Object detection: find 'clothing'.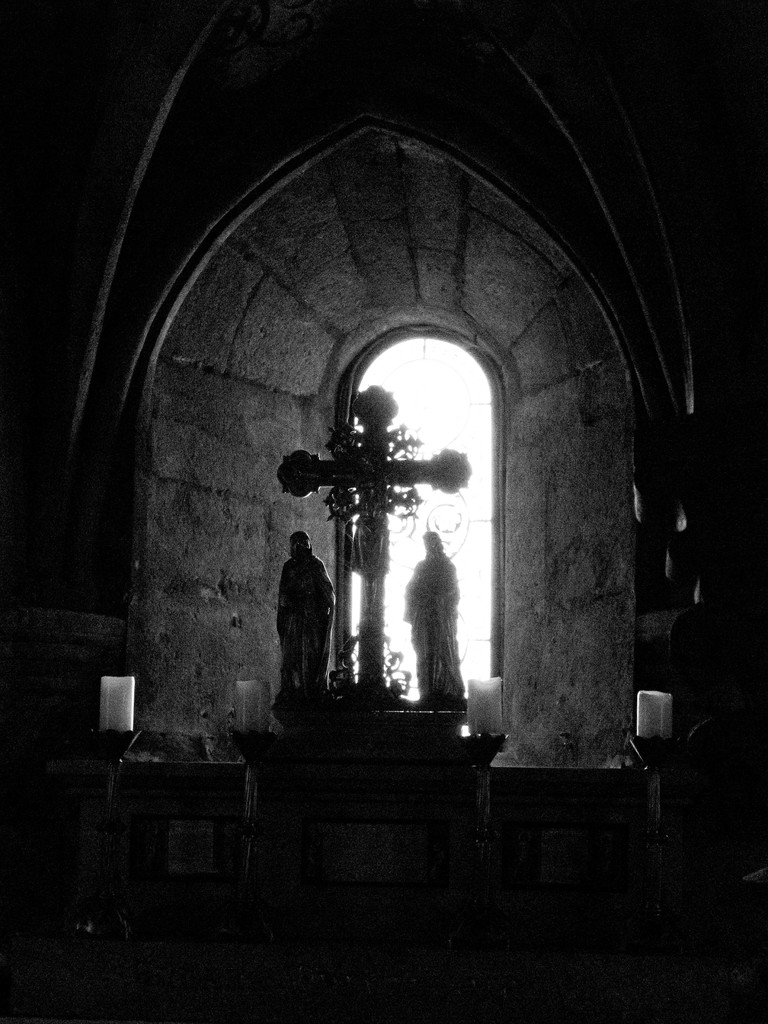
region(279, 550, 333, 697).
